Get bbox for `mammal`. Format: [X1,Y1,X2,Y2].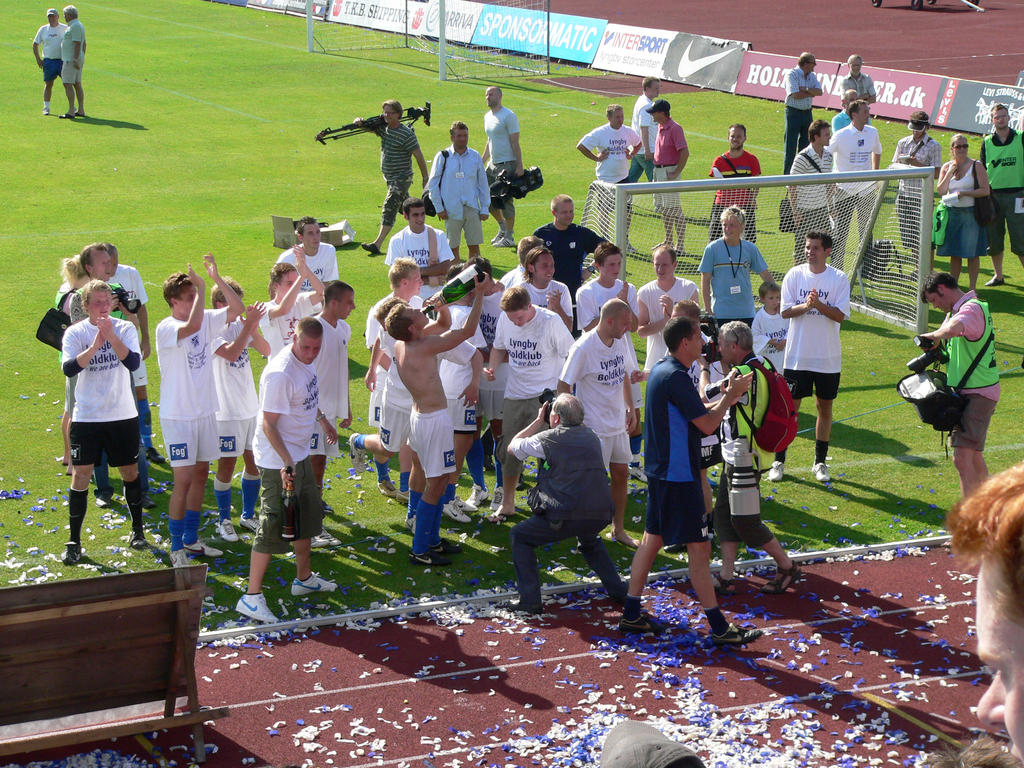
[916,731,1023,767].
